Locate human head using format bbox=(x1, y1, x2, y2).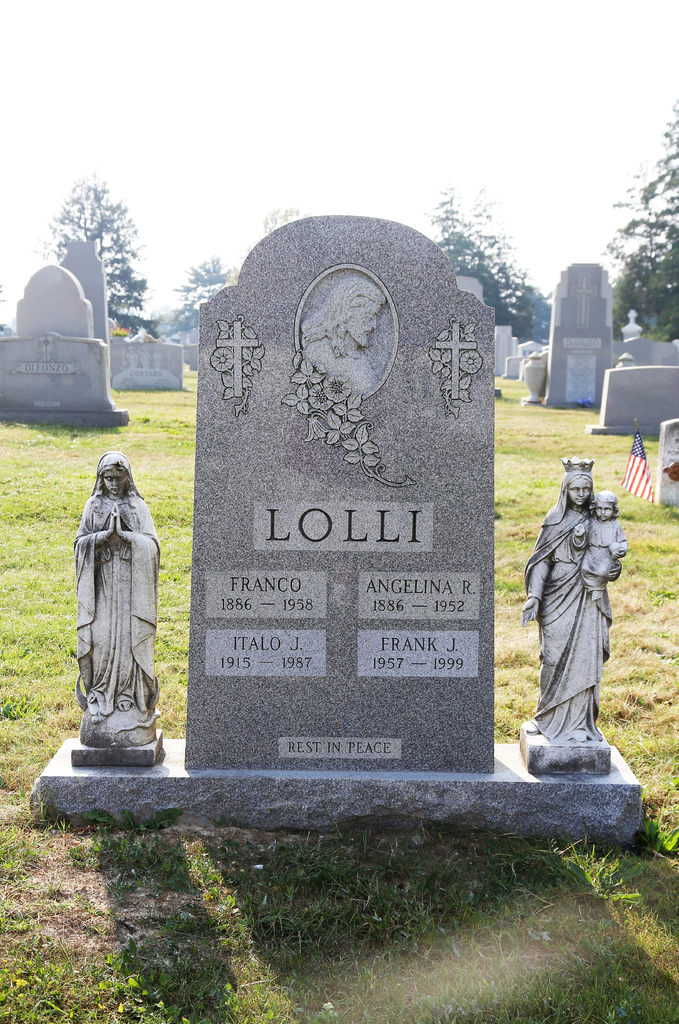
bbox=(562, 458, 592, 508).
